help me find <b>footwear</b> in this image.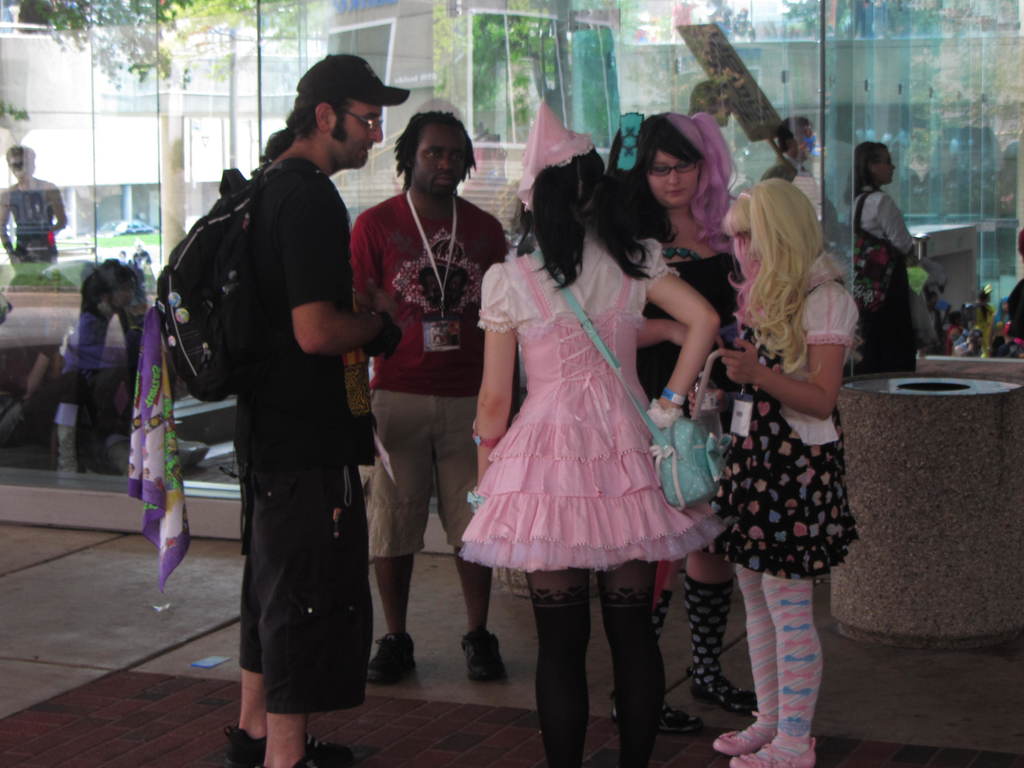
Found it: crop(730, 729, 817, 767).
